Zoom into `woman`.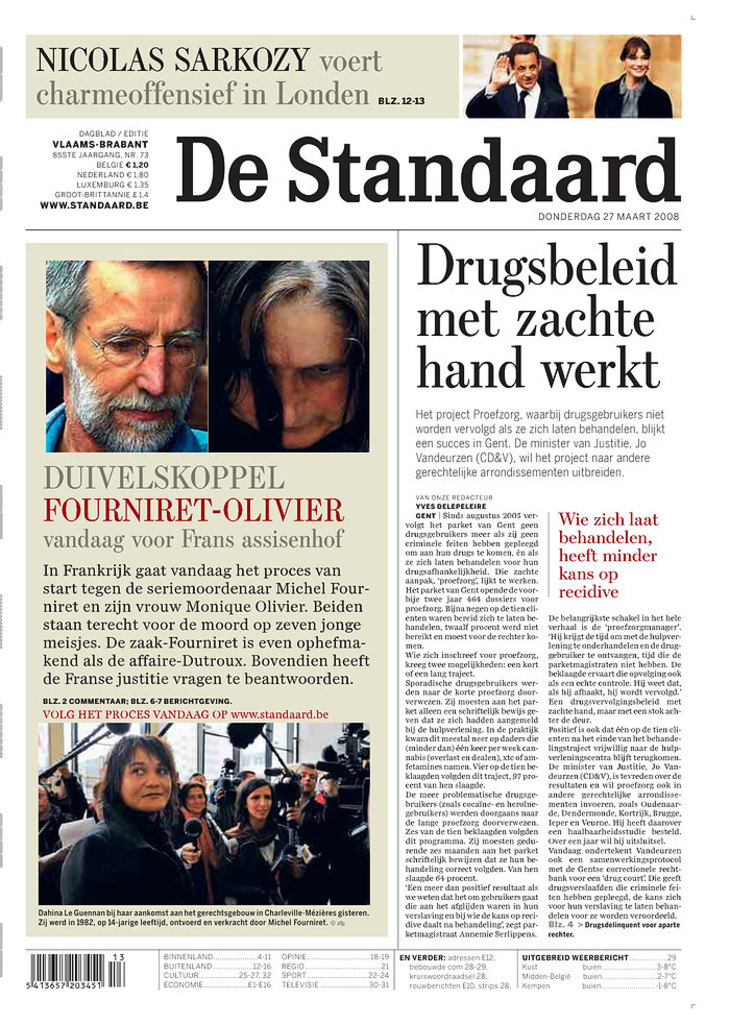
Zoom target: l=57, t=771, r=93, b=820.
